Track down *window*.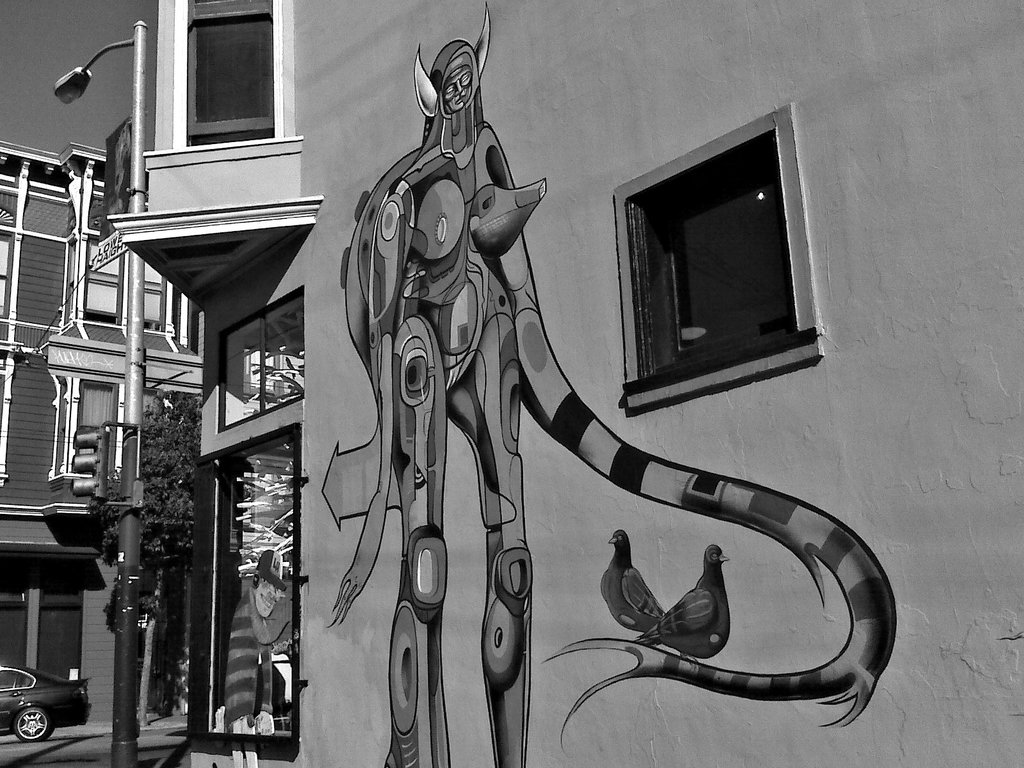
Tracked to 179, 0, 278, 145.
